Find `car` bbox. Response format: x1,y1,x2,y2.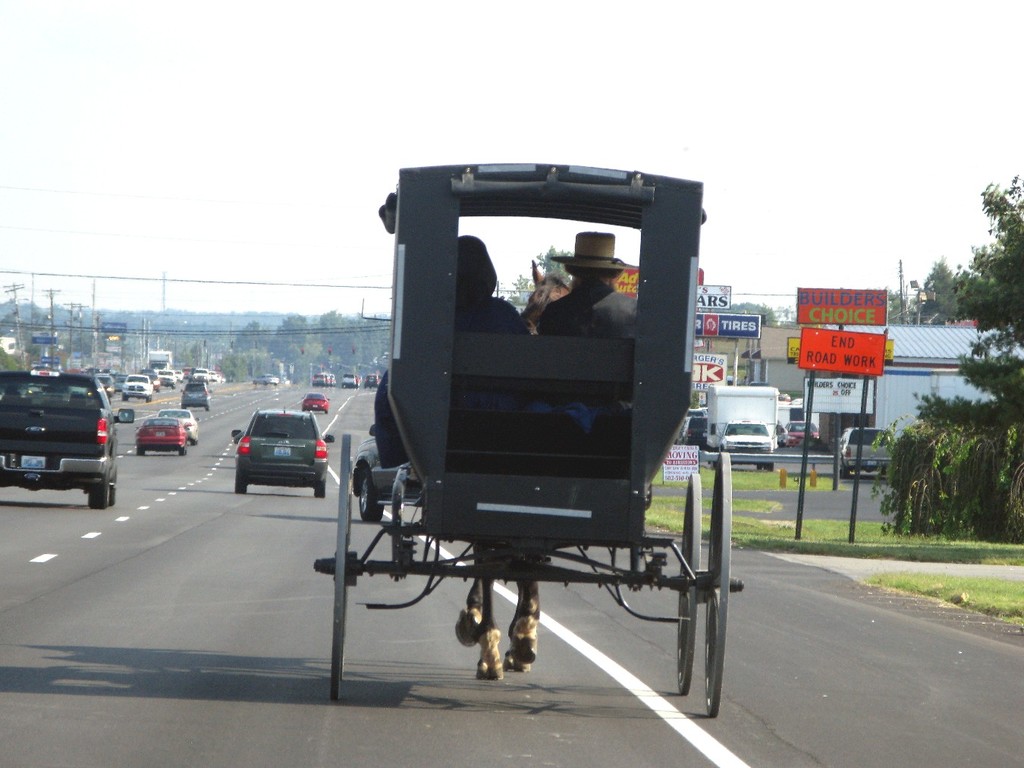
120,374,155,401.
